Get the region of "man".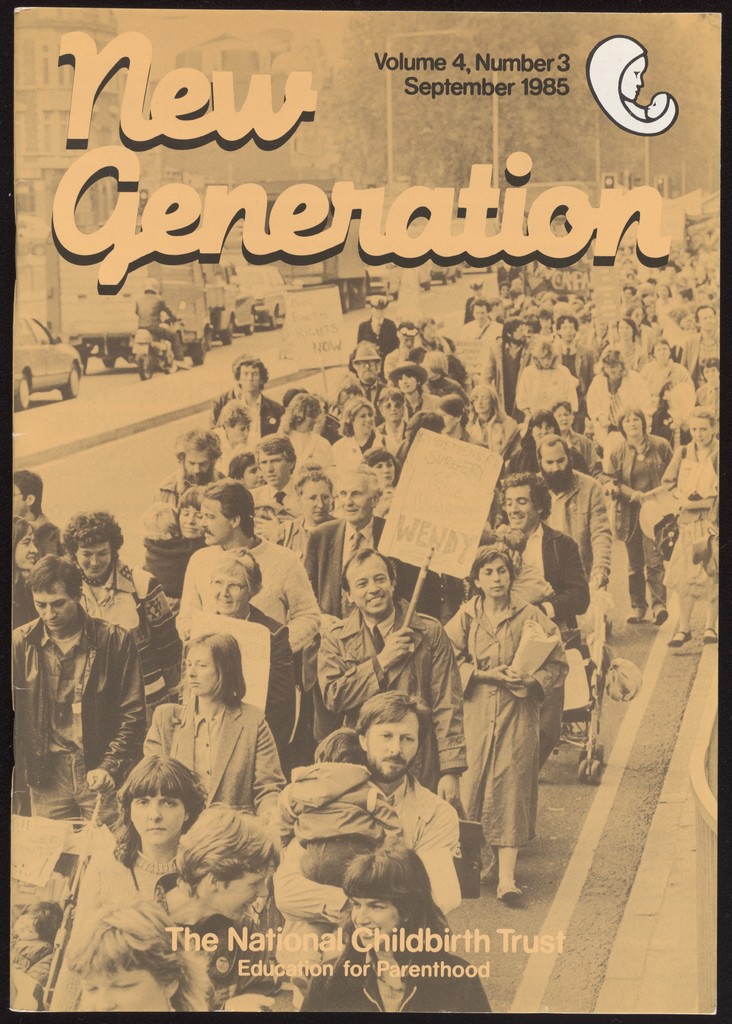
{"left": 485, "top": 317, "right": 530, "bottom": 413}.
